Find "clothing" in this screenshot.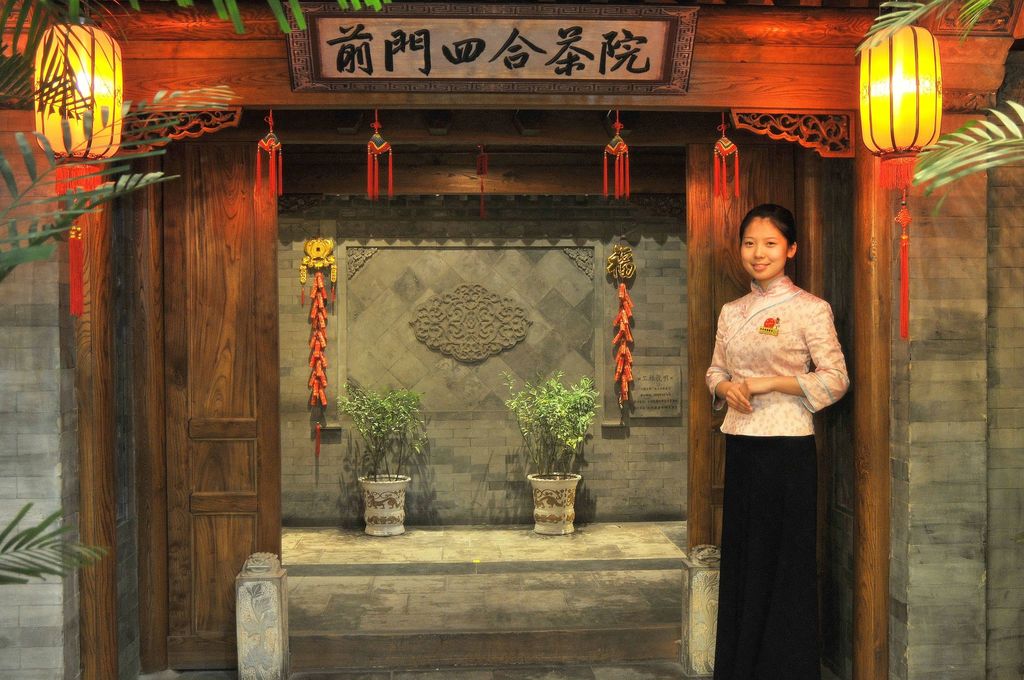
The bounding box for "clothing" is left=702, top=277, right=845, bottom=679.
